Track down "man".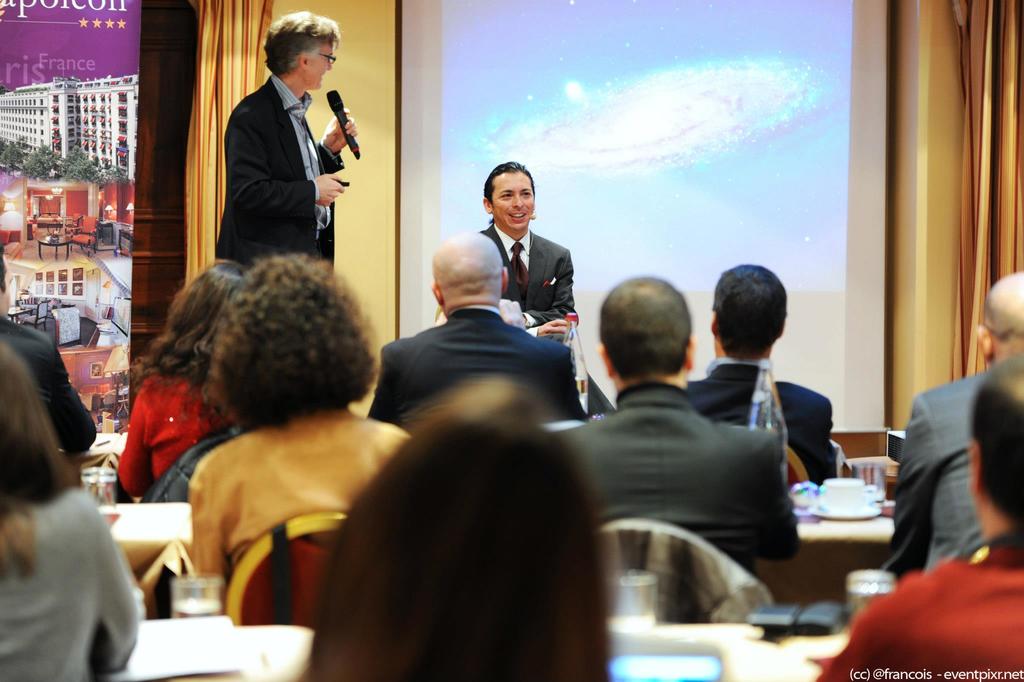
Tracked to bbox=[809, 351, 1023, 681].
